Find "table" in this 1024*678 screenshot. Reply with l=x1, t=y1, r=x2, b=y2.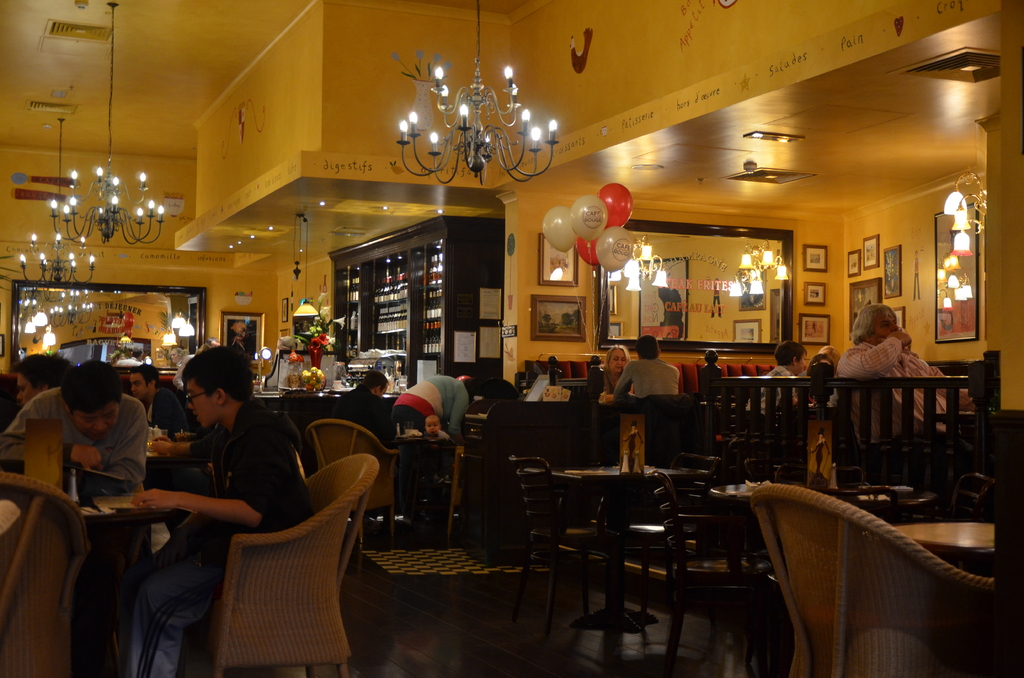
l=68, t=480, r=186, b=674.
